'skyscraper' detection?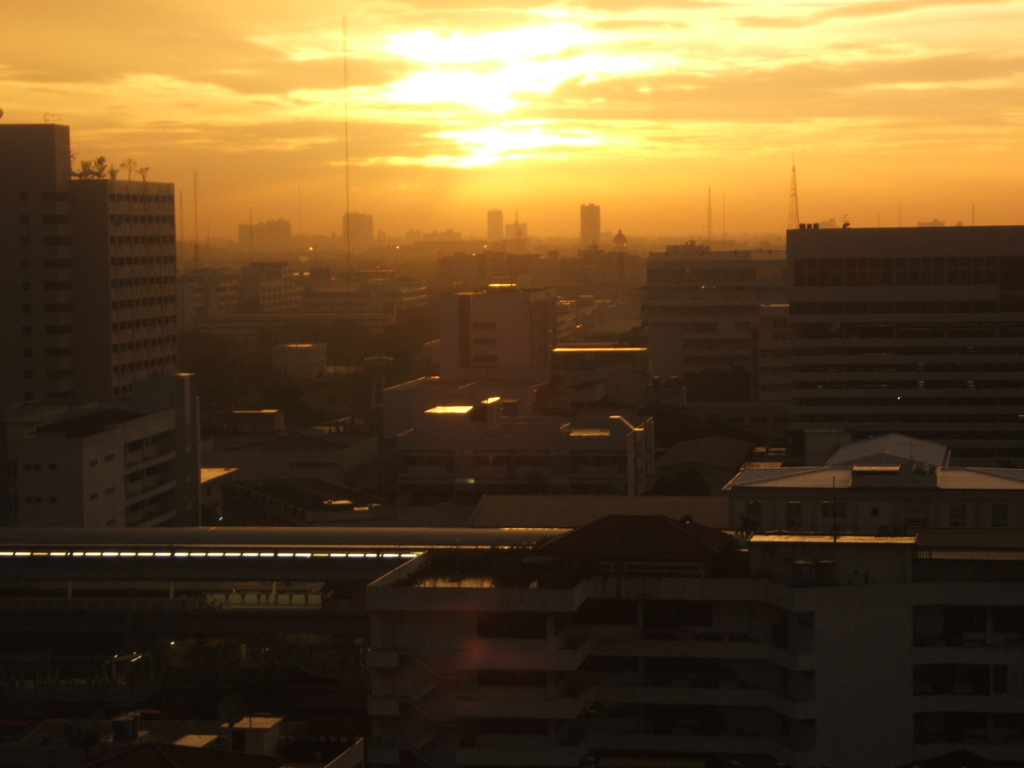
region(240, 221, 284, 252)
